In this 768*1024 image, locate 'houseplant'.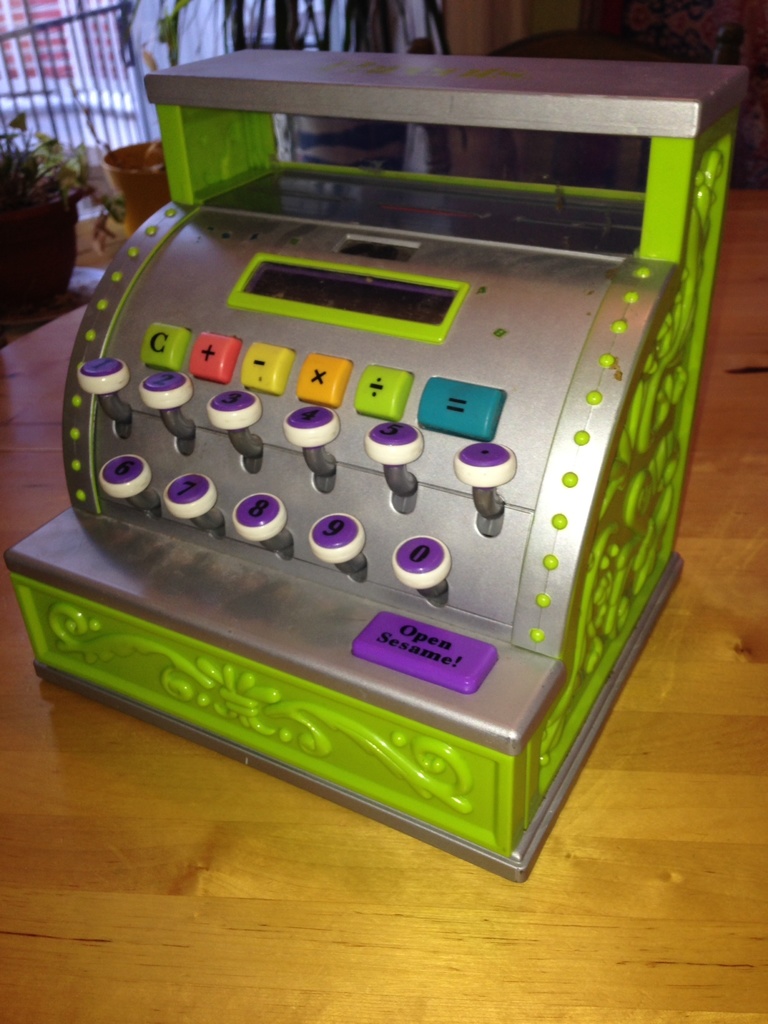
Bounding box: <region>0, 95, 133, 314</region>.
